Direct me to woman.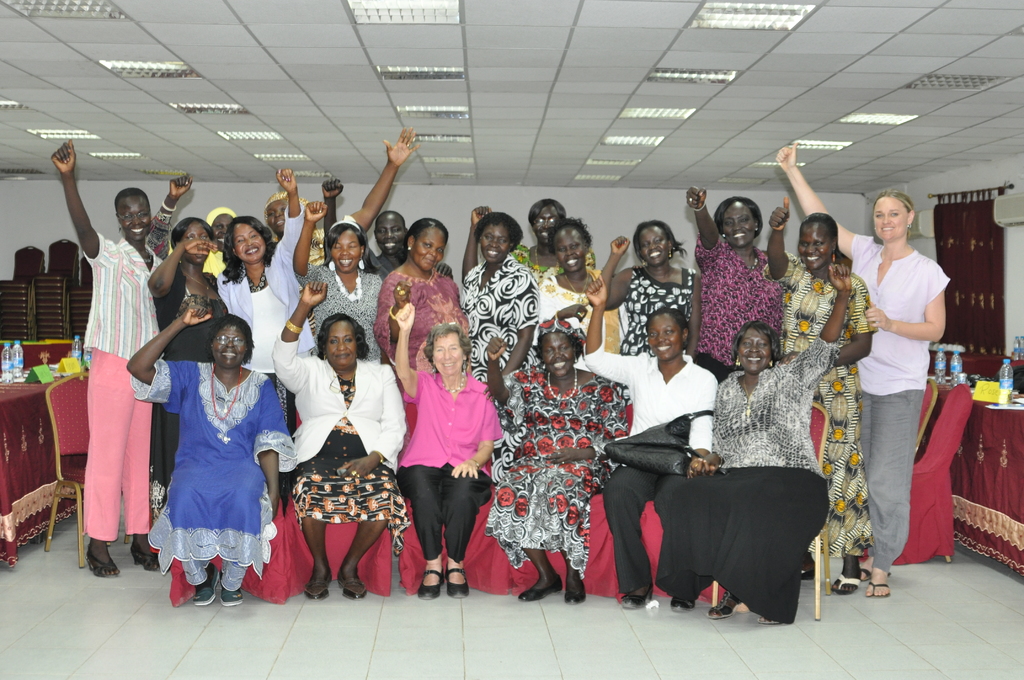
Direction: box=[532, 220, 627, 356].
